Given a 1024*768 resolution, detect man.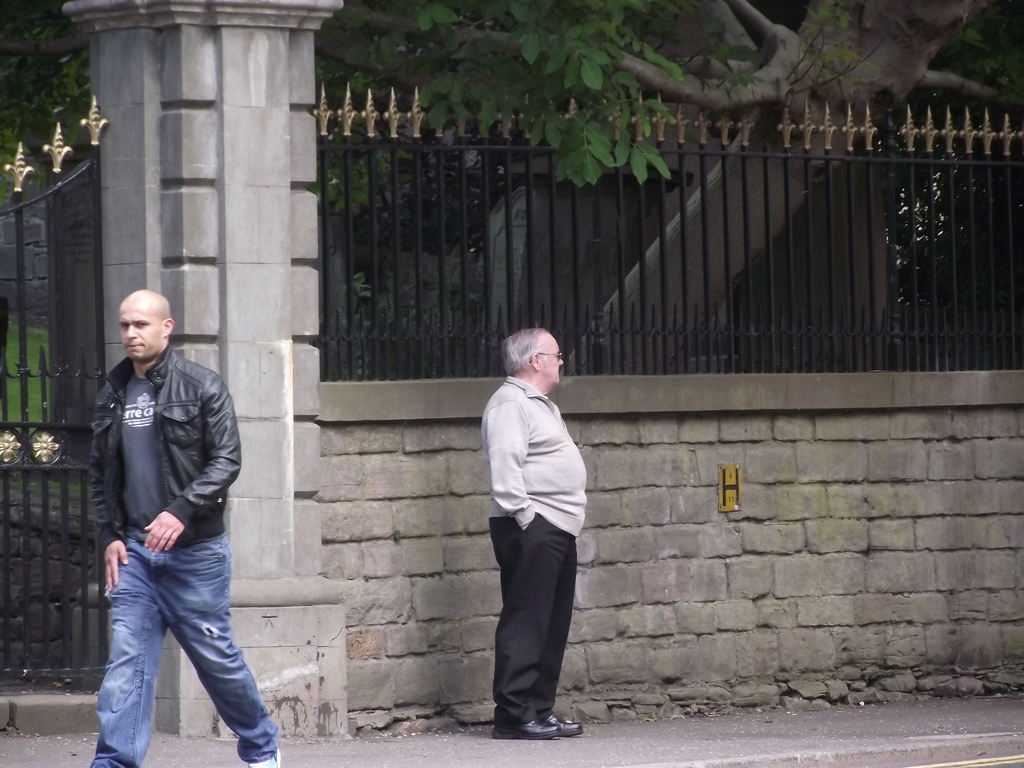
75,276,270,767.
